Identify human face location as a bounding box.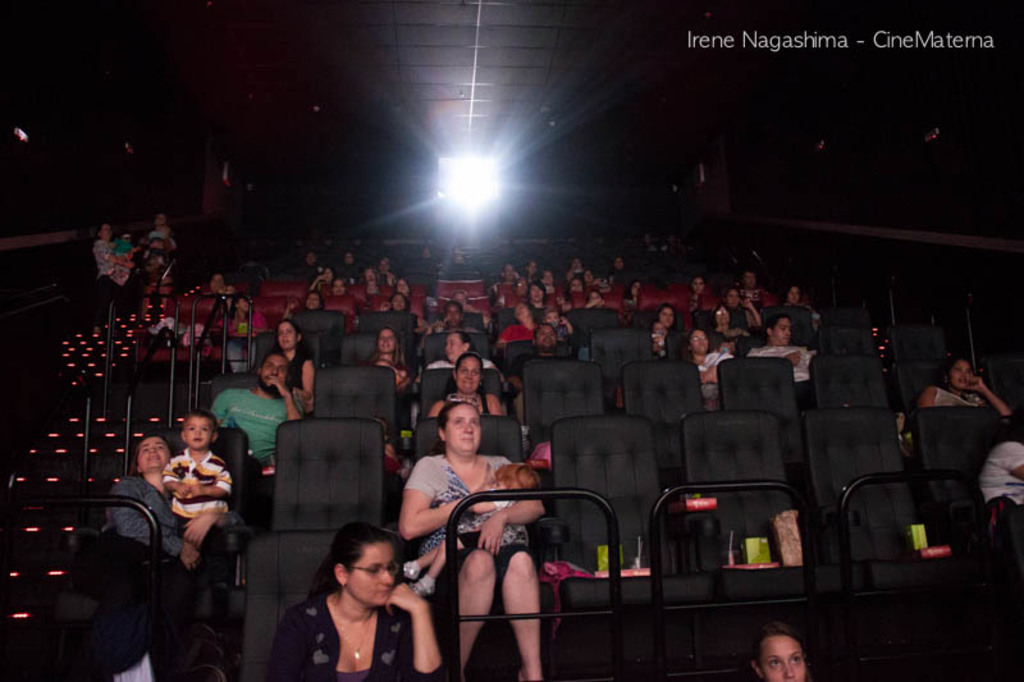
<region>269, 319, 306, 348</region>.
